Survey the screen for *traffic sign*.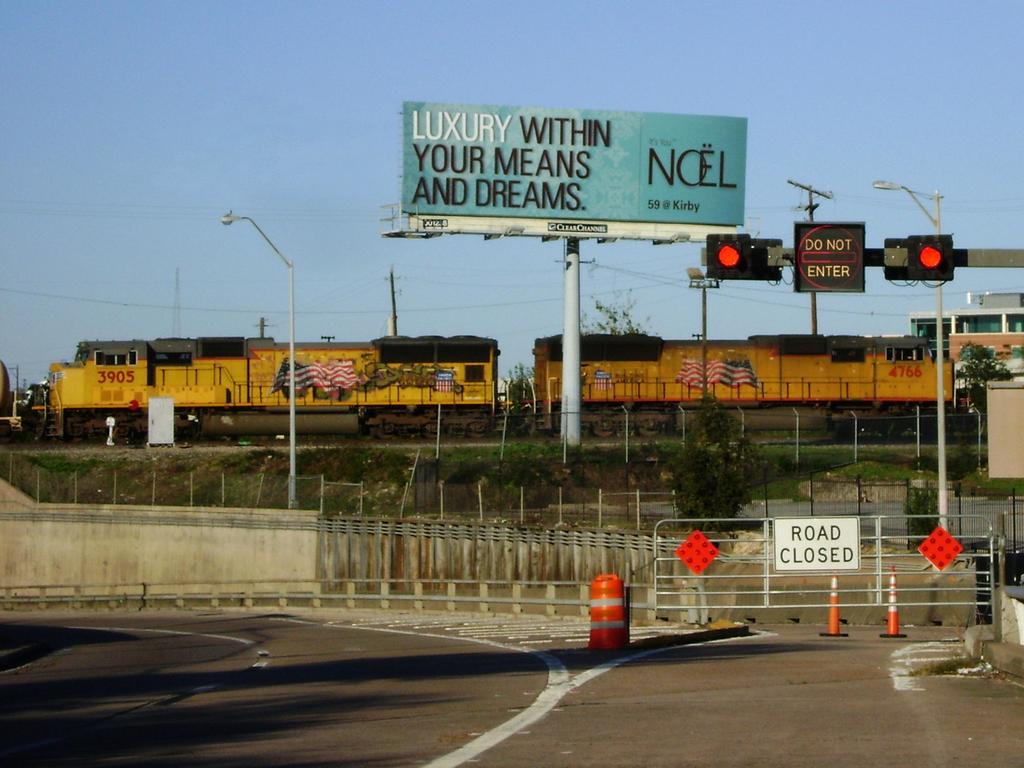
Survey found: [705, 232, 747, 280].
